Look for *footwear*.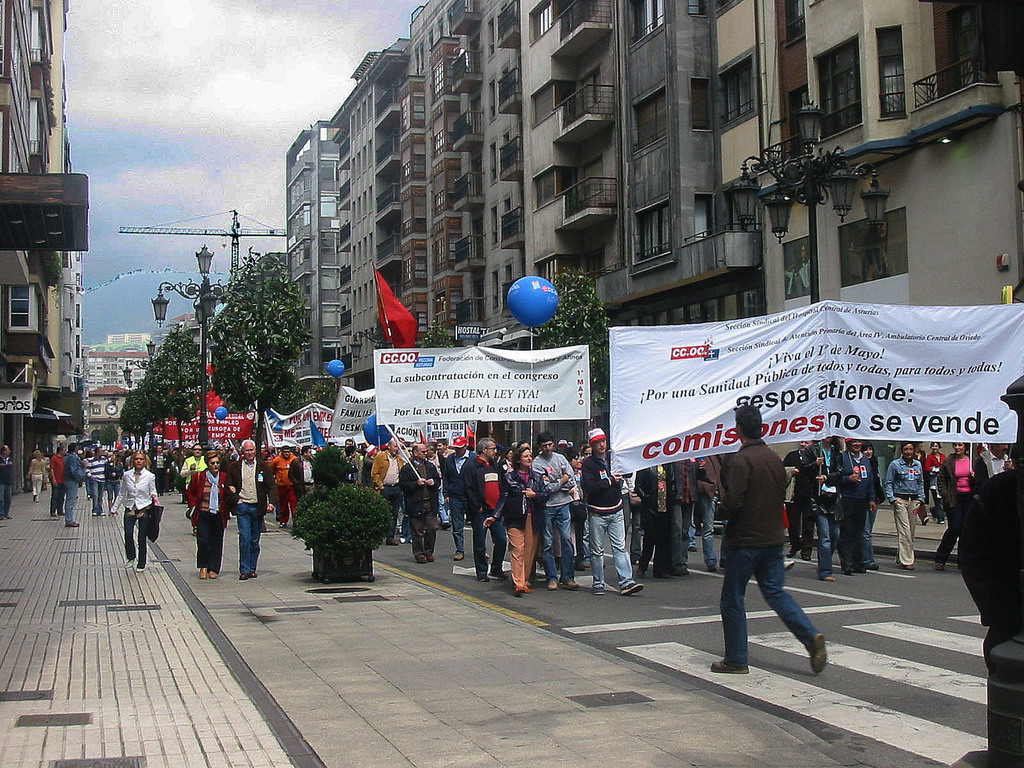
Found: 477, 570, 492, 582.
